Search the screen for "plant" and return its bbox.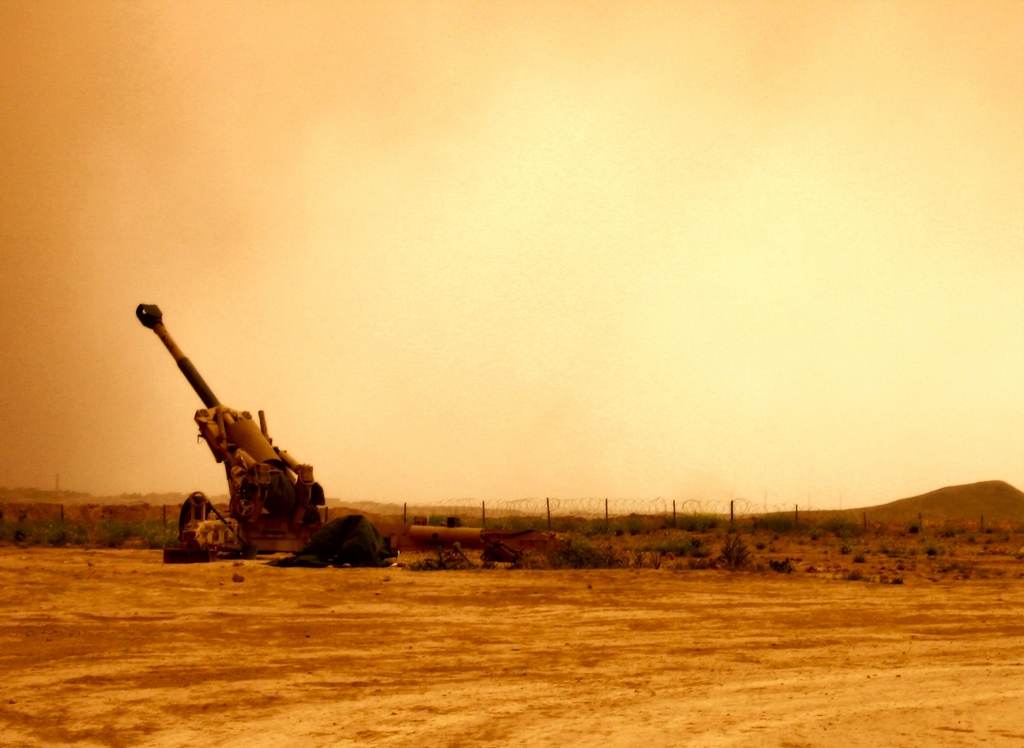
Found: BBox(756, 513, 799, 530).
